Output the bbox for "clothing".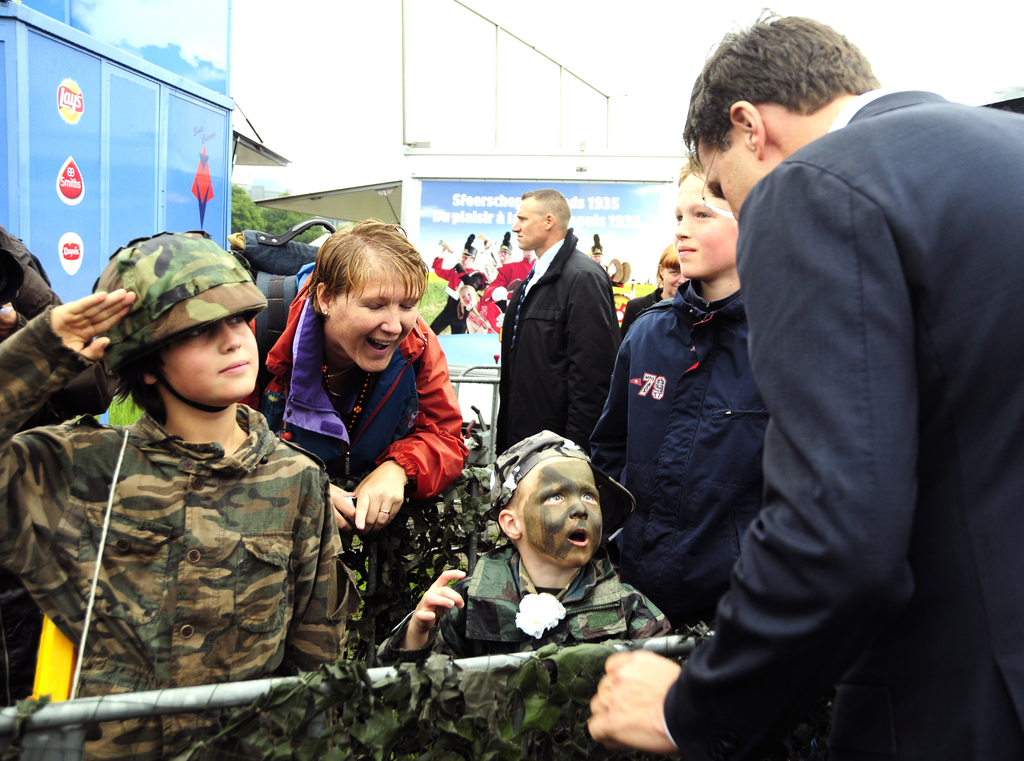
locate(431, 262, 477, 339).
